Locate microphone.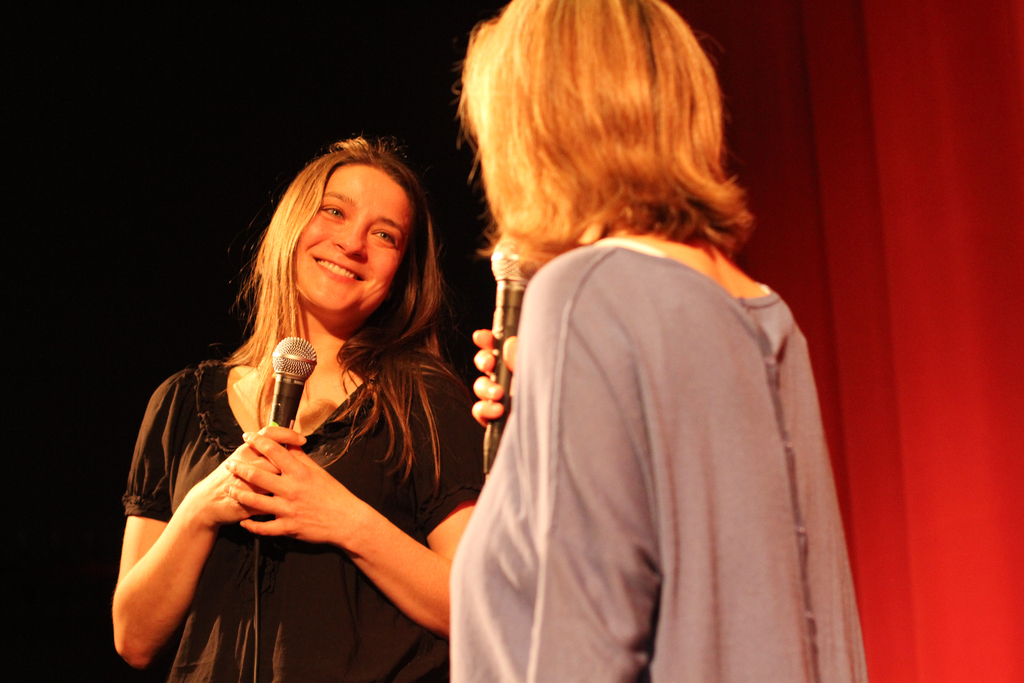
Bounding box: [485,227,538,480].
